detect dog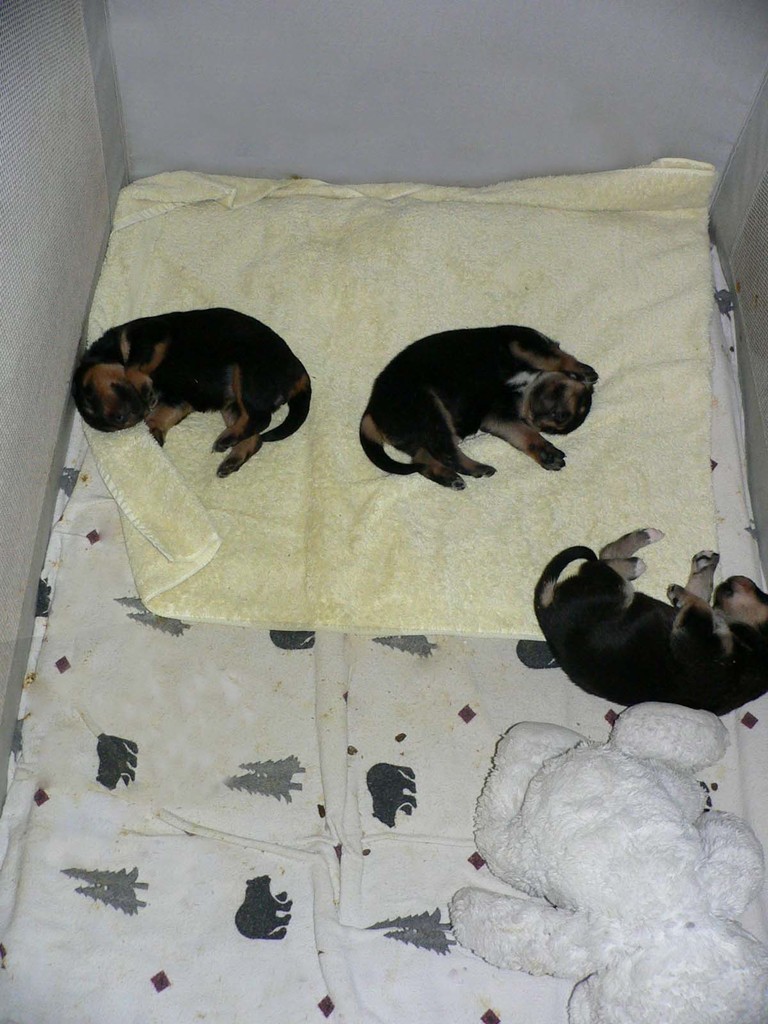
[x1=358, y1=323, x2=598, y2=486]
